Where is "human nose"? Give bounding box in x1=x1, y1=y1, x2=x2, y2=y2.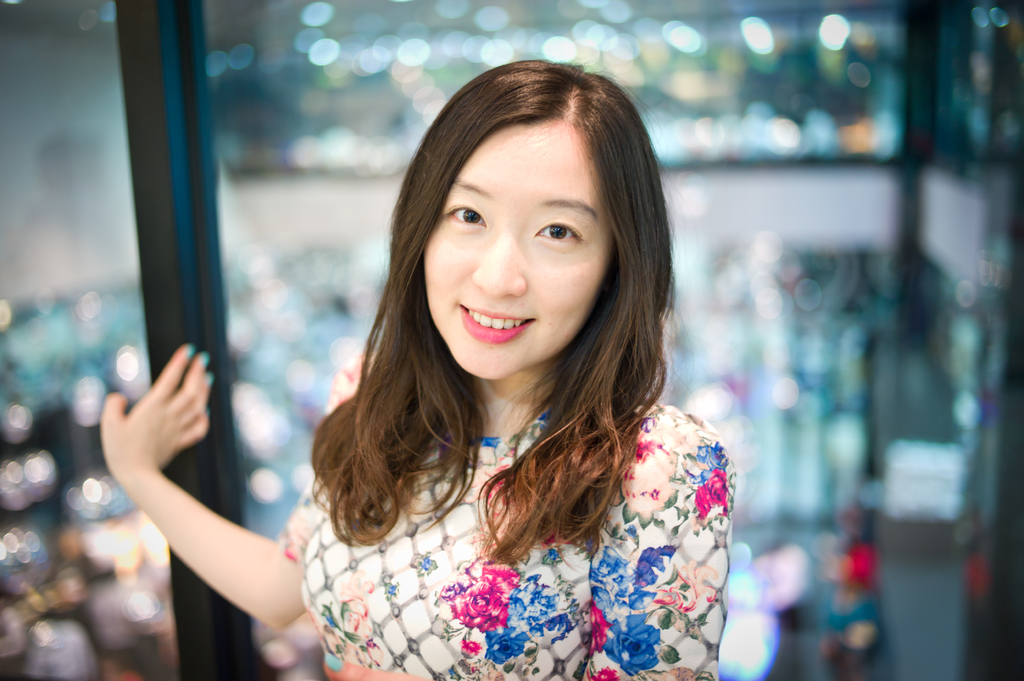
x1=468, y1=229, x2=527, y2=298.
